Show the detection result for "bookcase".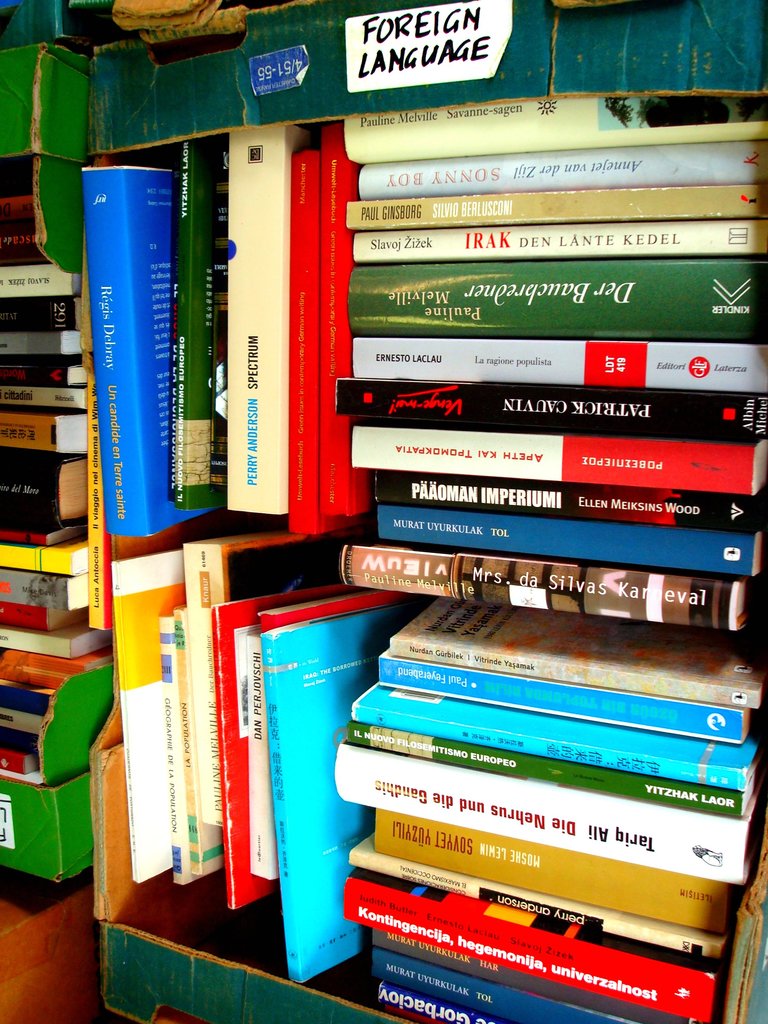
45:0:765:997.
